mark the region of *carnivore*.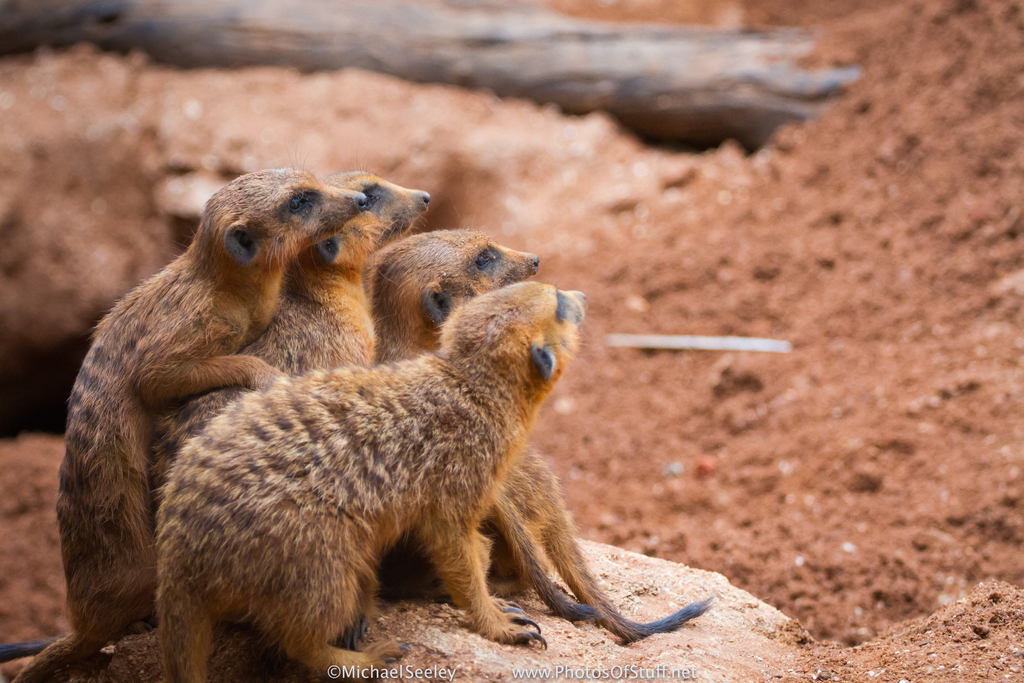
Region: [9, 163, 372, 677].
